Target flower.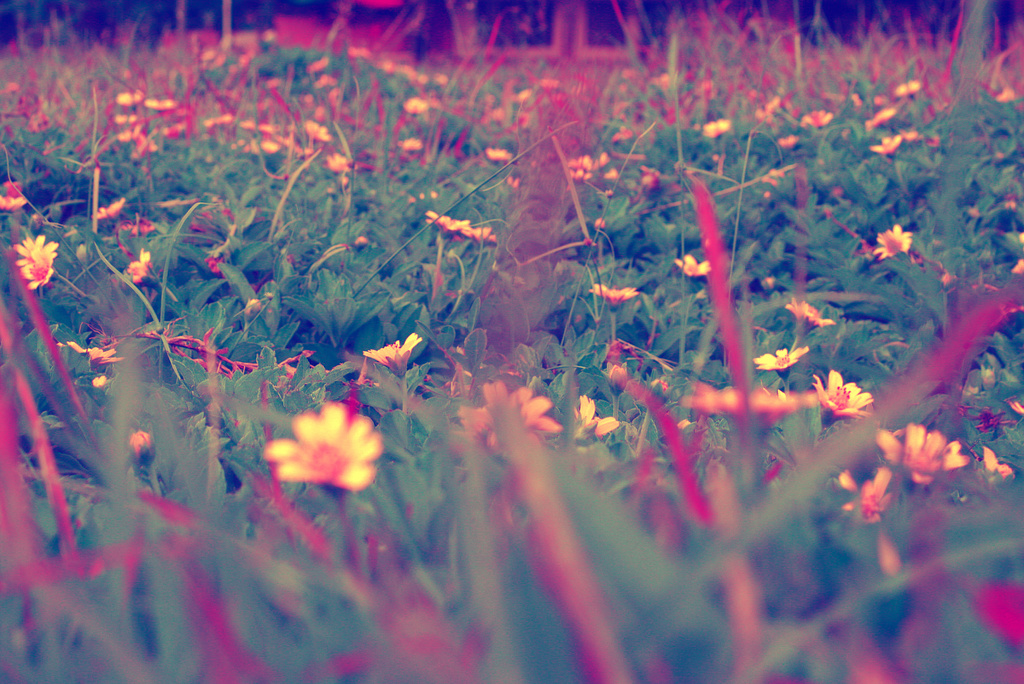
Target region: 868,128,901,157.
